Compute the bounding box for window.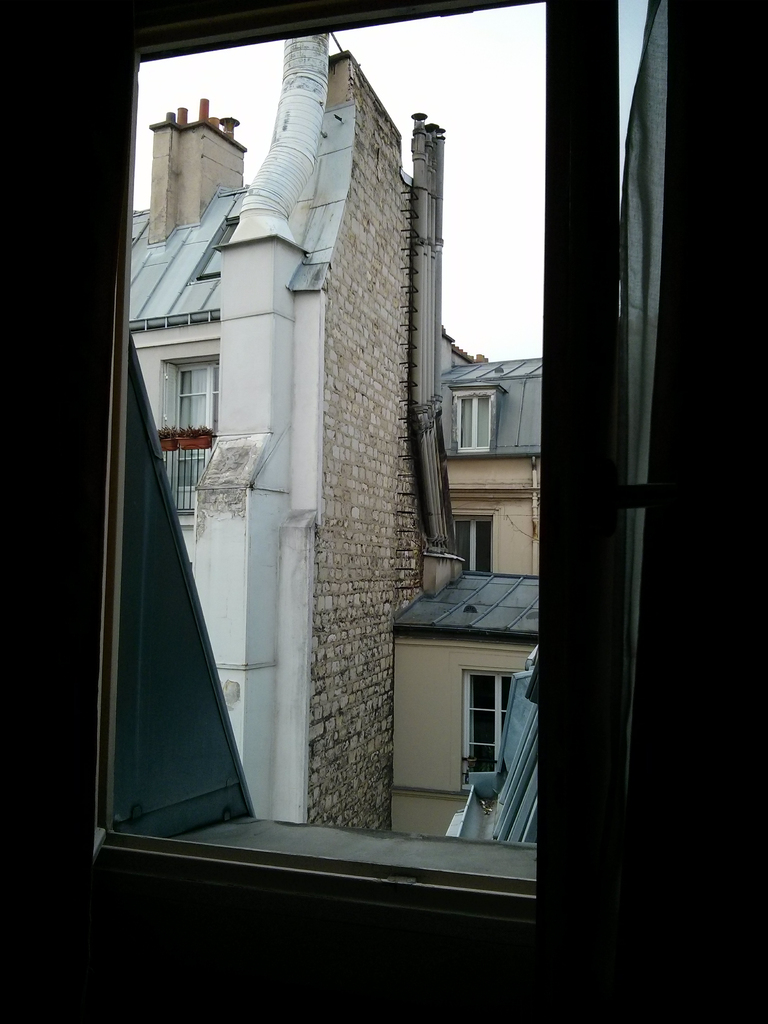
456 666 528 788.
